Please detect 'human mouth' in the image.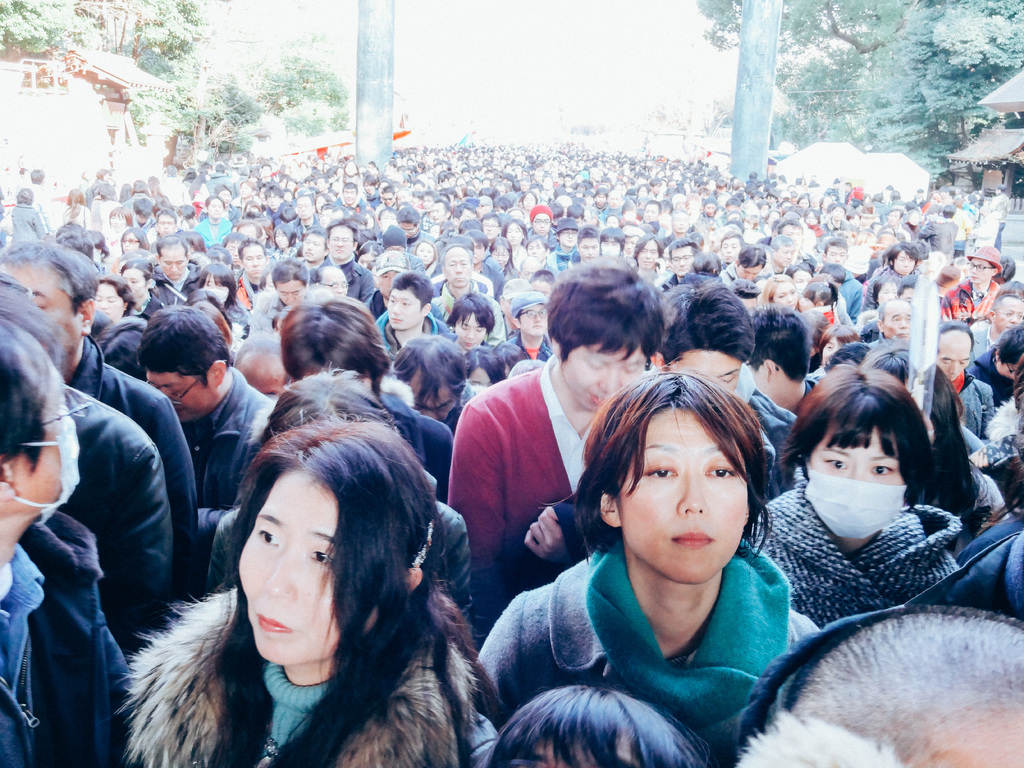
region(674, 532, 714, 547).
